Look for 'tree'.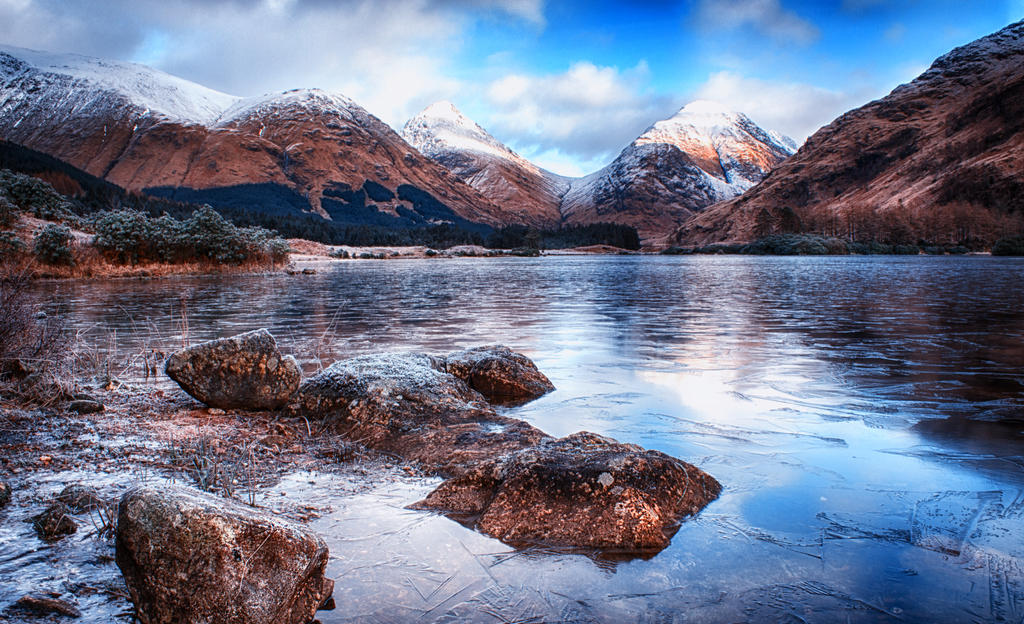
Found: BBox(33, 222, 78, 267).
